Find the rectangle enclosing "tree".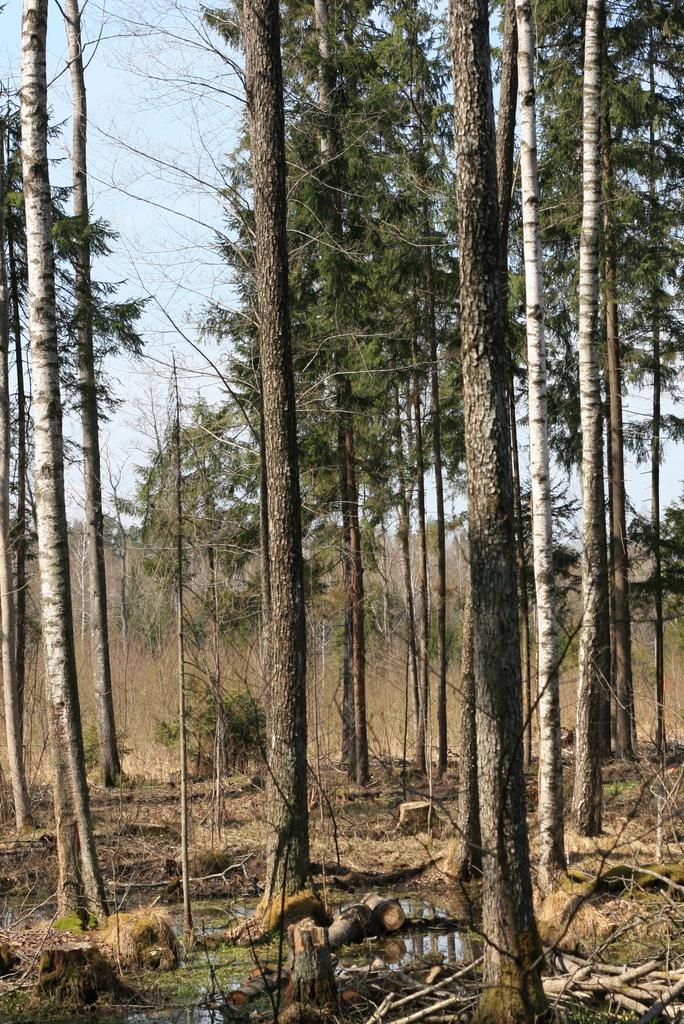
bbox(0, 0, 140, 994).
